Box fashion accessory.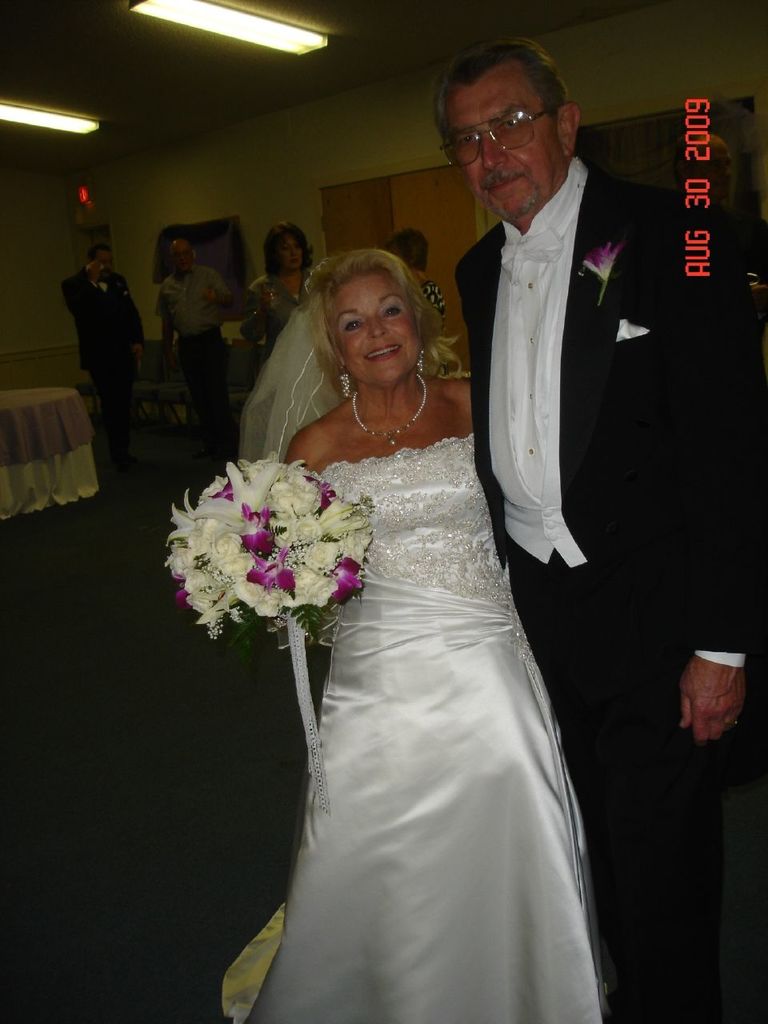
<region>350, 390, 427, 444</region>.
